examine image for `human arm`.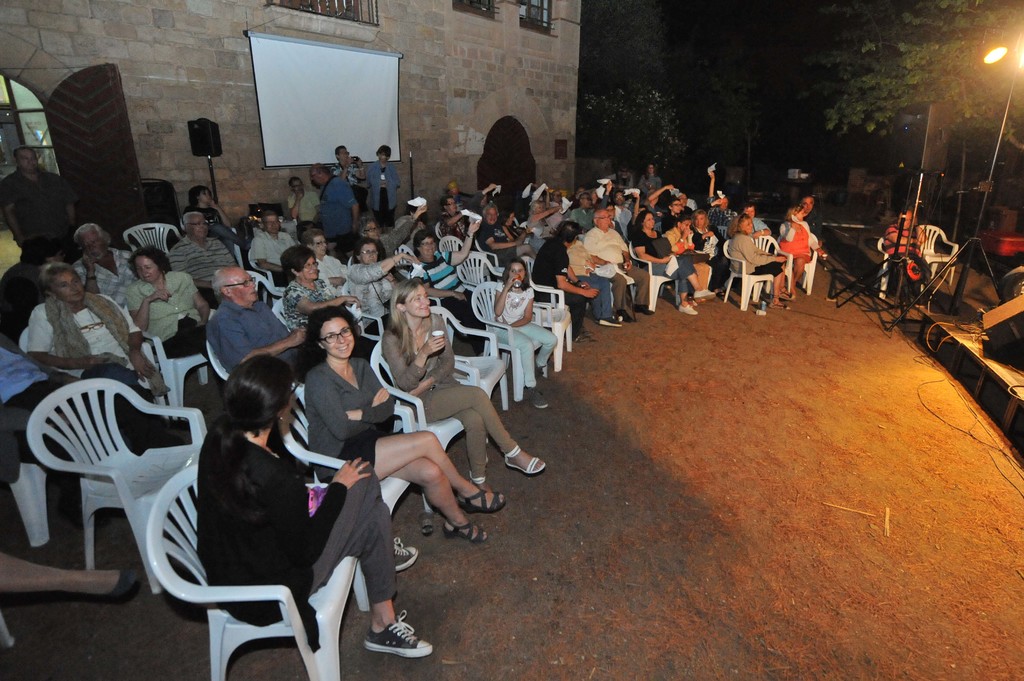
Examination result: <bbox>311, 196, 332, 216</bbox>.
